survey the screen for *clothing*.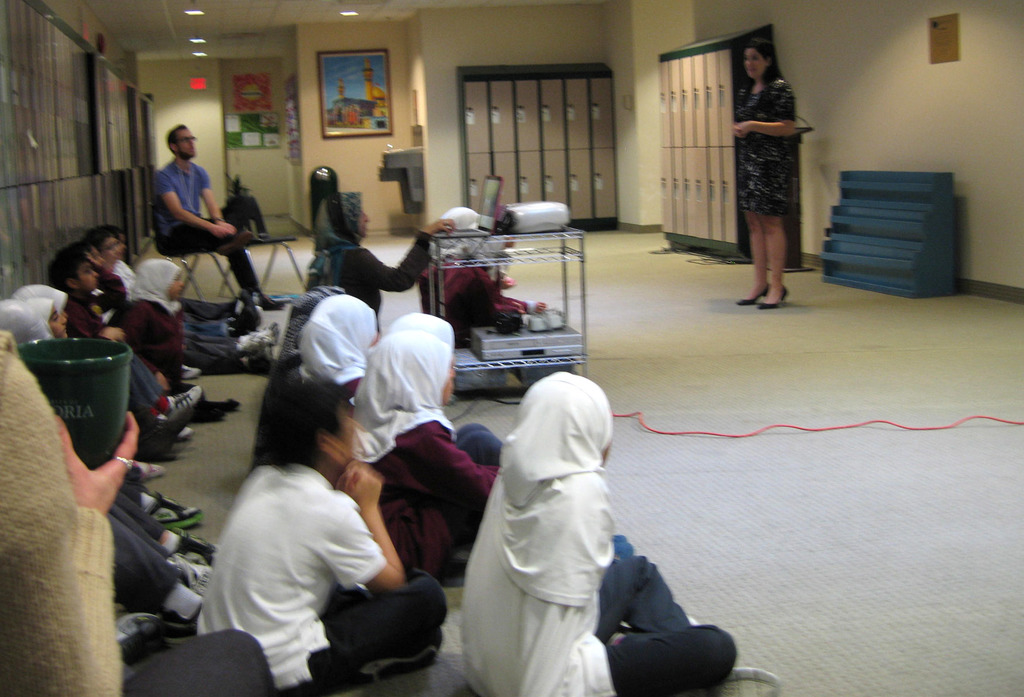
Survey found: {"x1": 184, "y1": 420, "x2": 397, "y2": 675}.
